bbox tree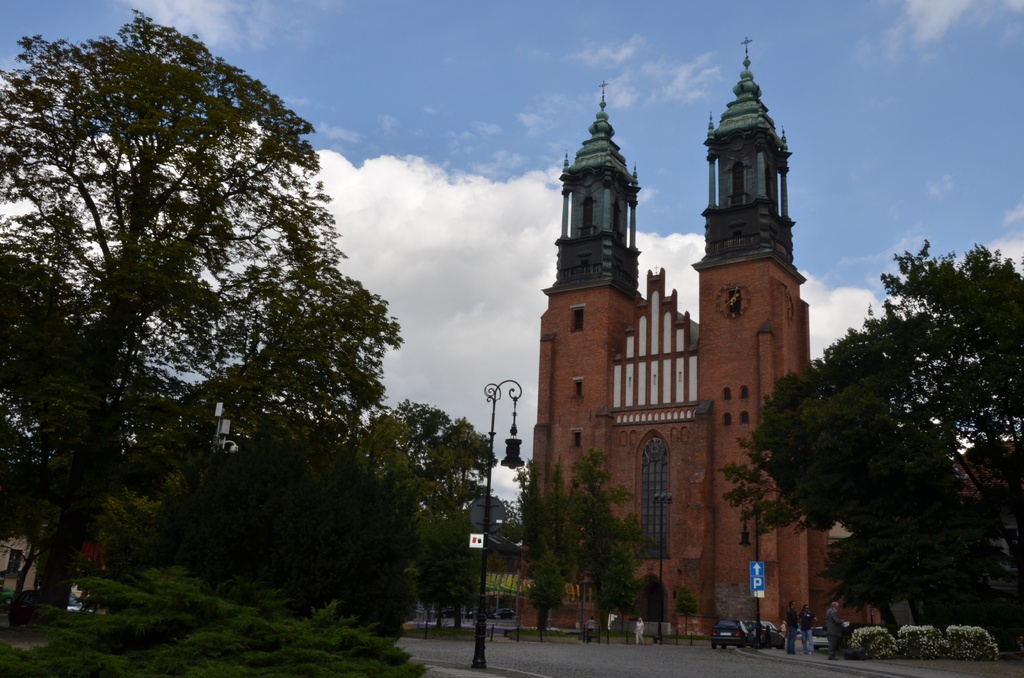
box=[367, 403, 534, 672]
